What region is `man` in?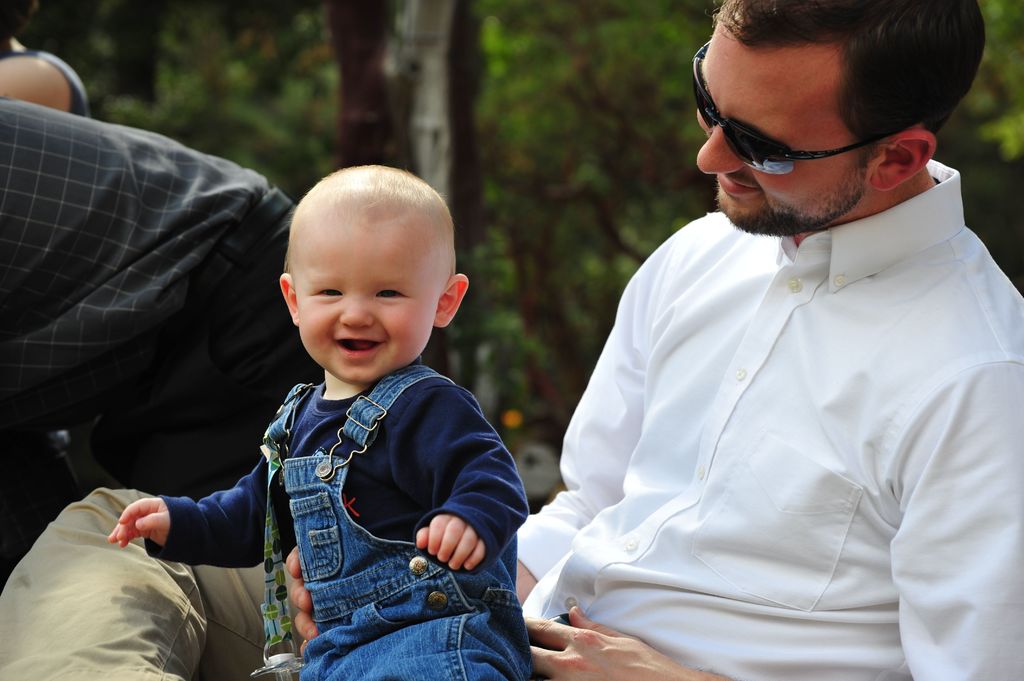
x1=0 y1=107 x2=292 y2=495.
